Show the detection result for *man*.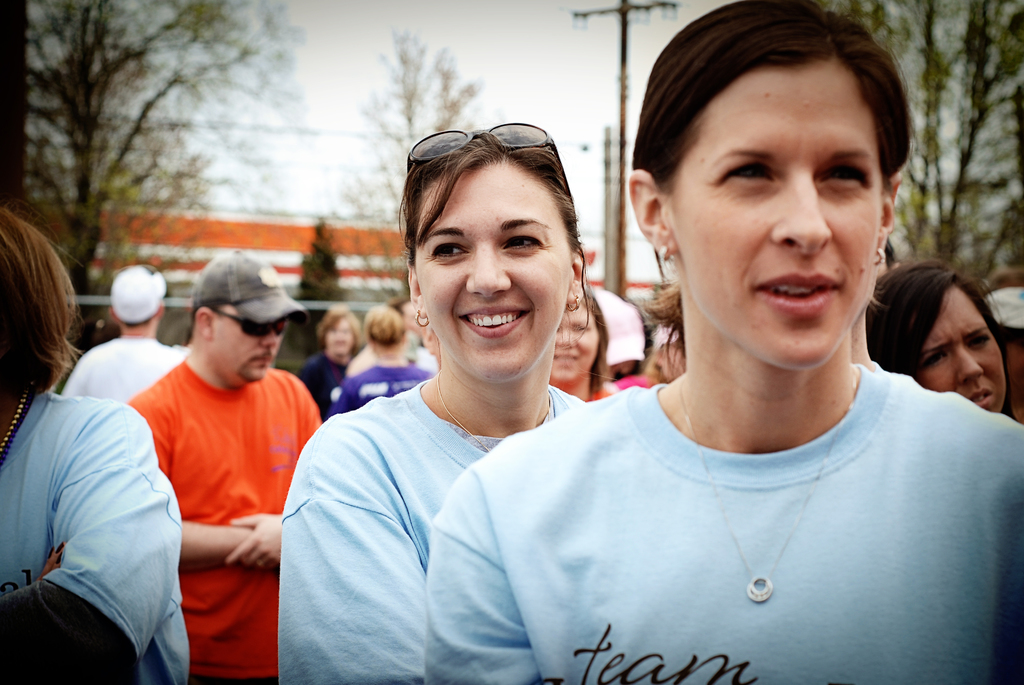
Rect(124, 248, 323, 684).
